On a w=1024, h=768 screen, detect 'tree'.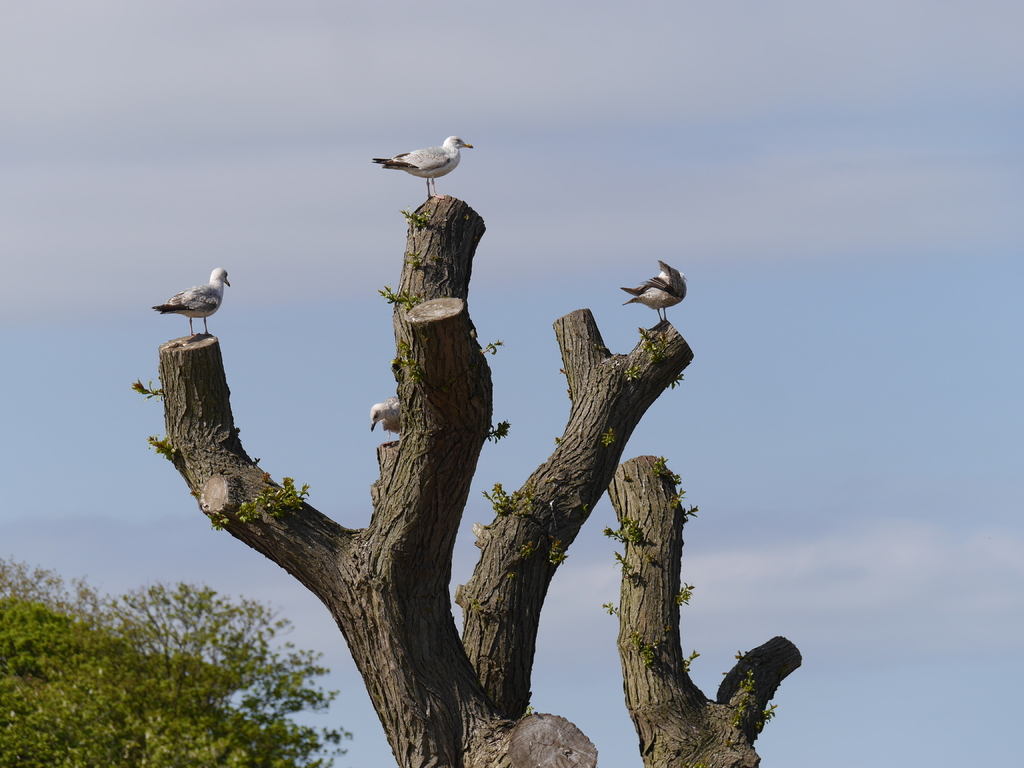
0 554 356 767.
